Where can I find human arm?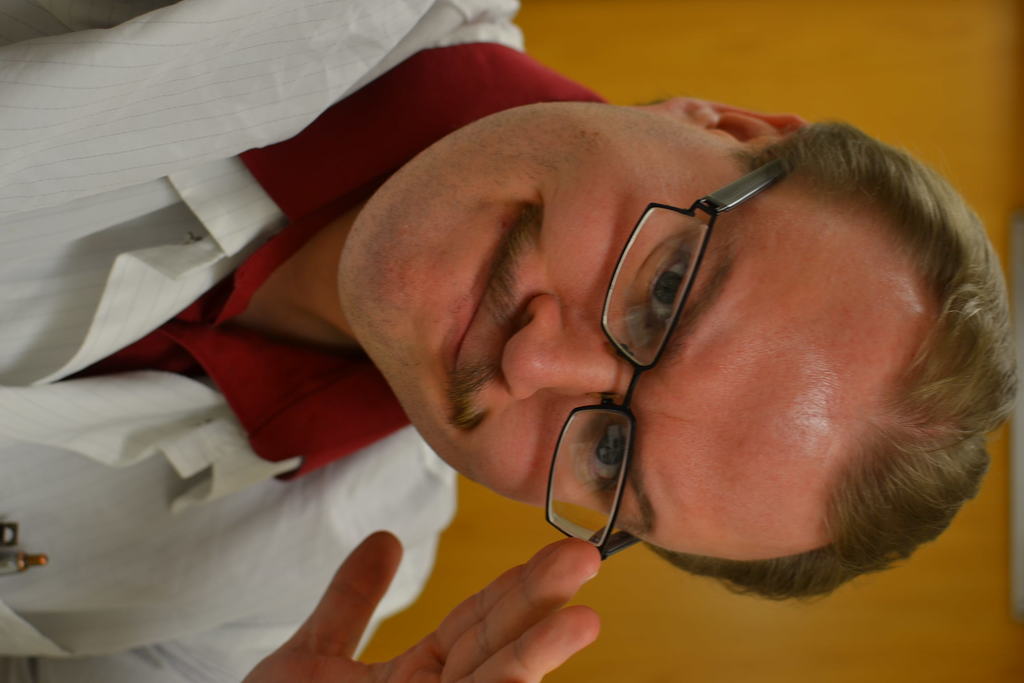
You can find it at <bbox>0, 457, 604, 682</bbox>.
